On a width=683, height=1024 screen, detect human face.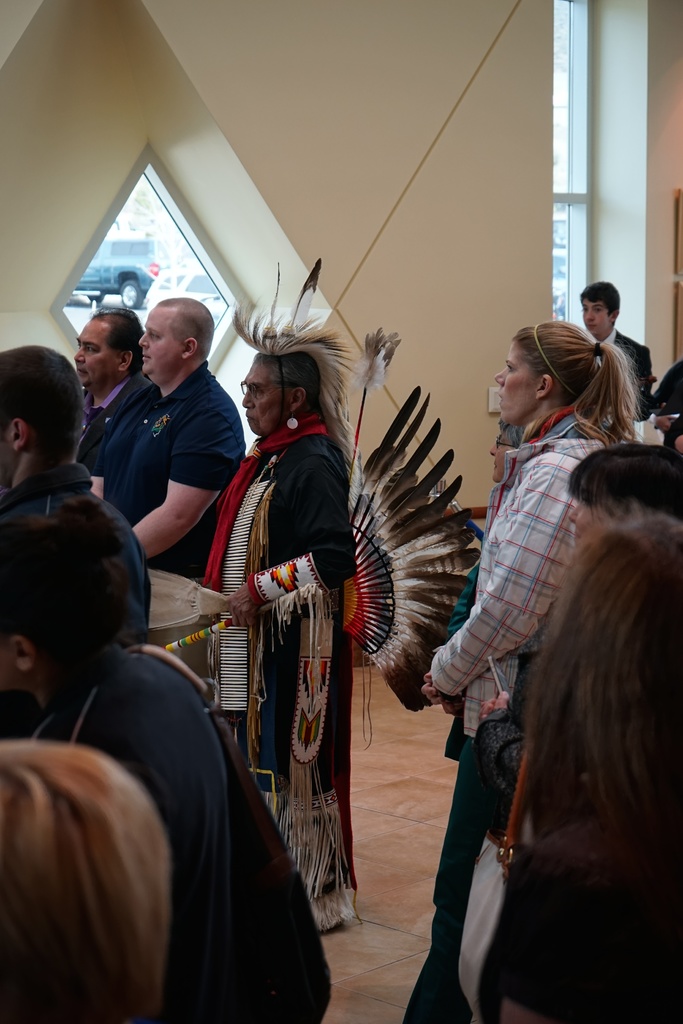
box=[71, 316, 134, 386].
